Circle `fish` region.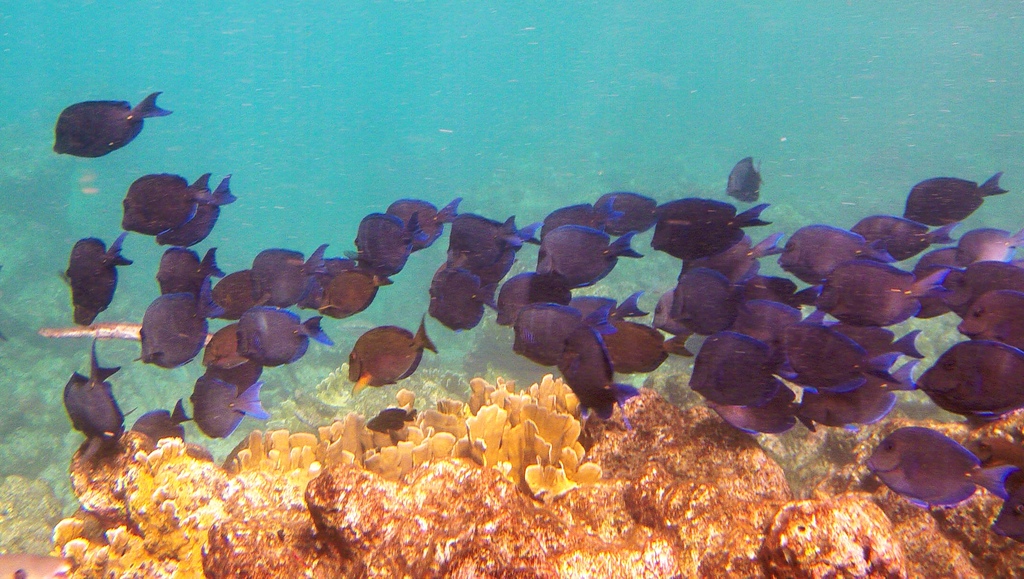
Region: [570, 292, 650, 323].
